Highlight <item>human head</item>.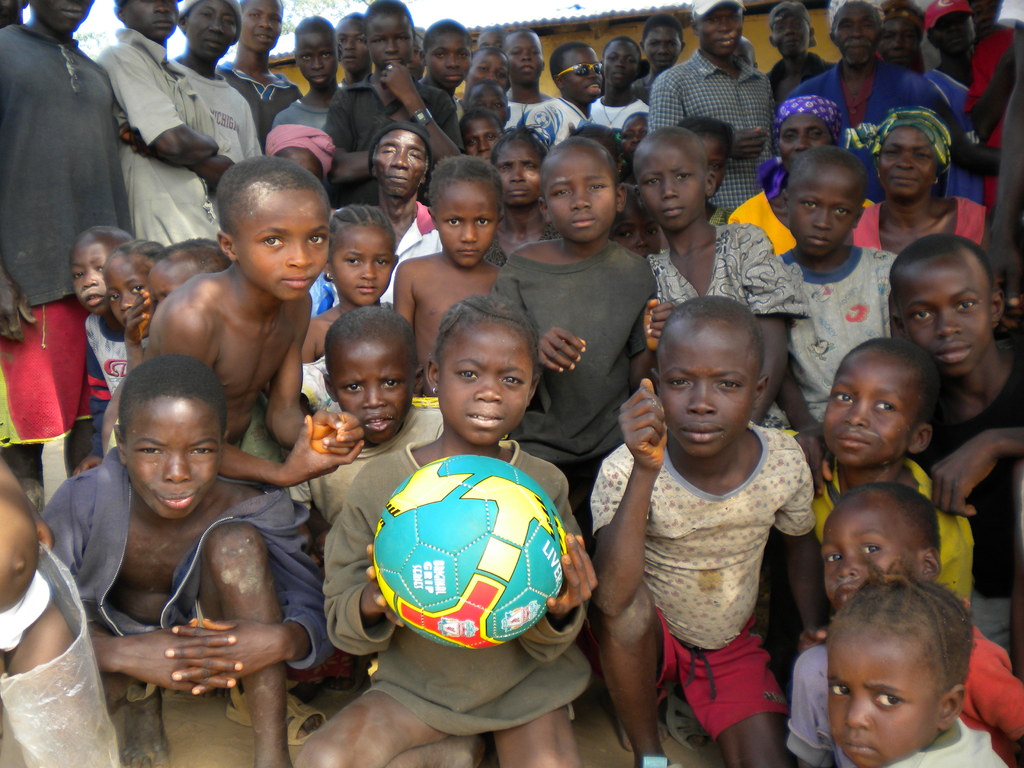
Highlighted region: BBox(888, 232, 1005, 371).
